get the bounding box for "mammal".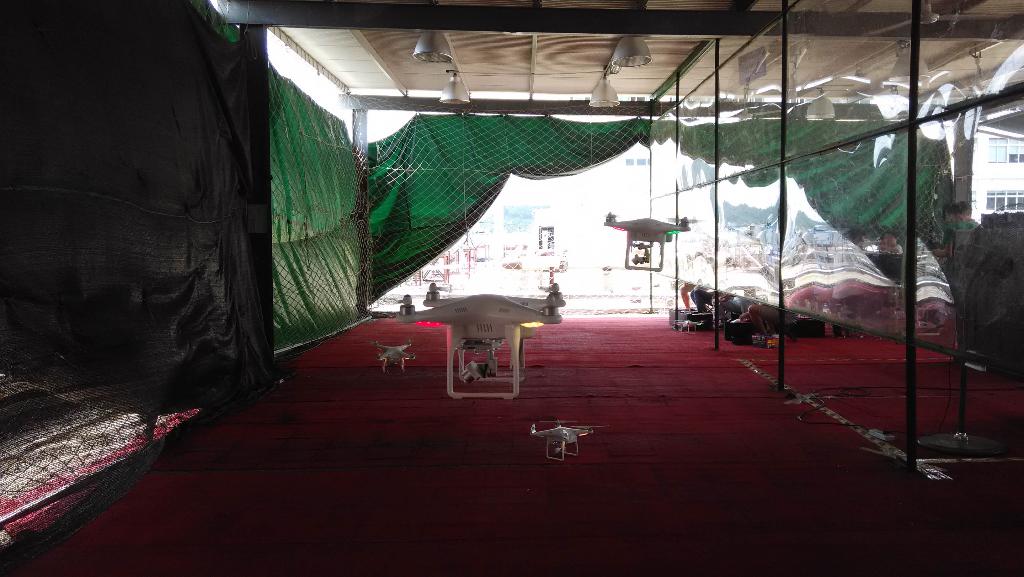
bbox(715, 292, 750, 326).
